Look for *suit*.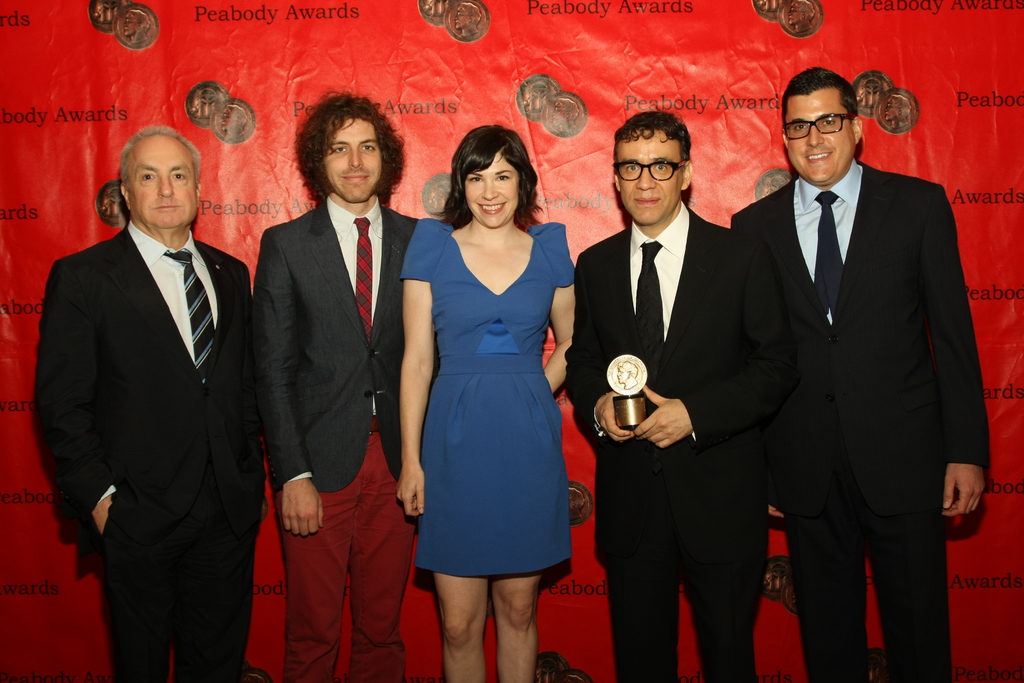
Found: {"x1": 737, "y1": 45, "x2": 985, "y2": 668}.
